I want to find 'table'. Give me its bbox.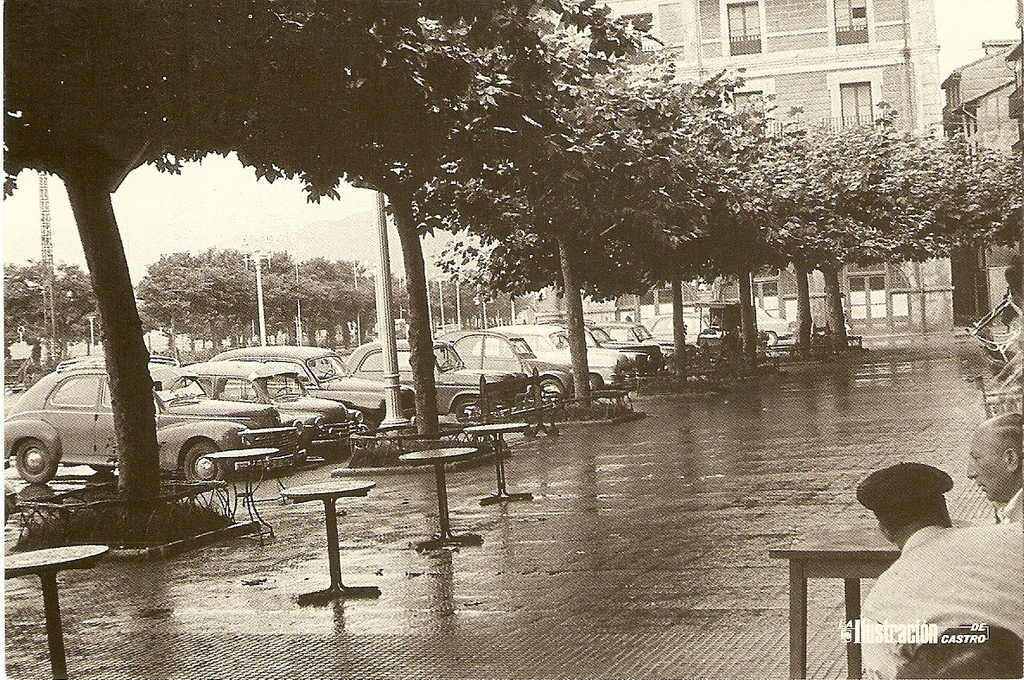
select_region(774, 519, 949, 656).
